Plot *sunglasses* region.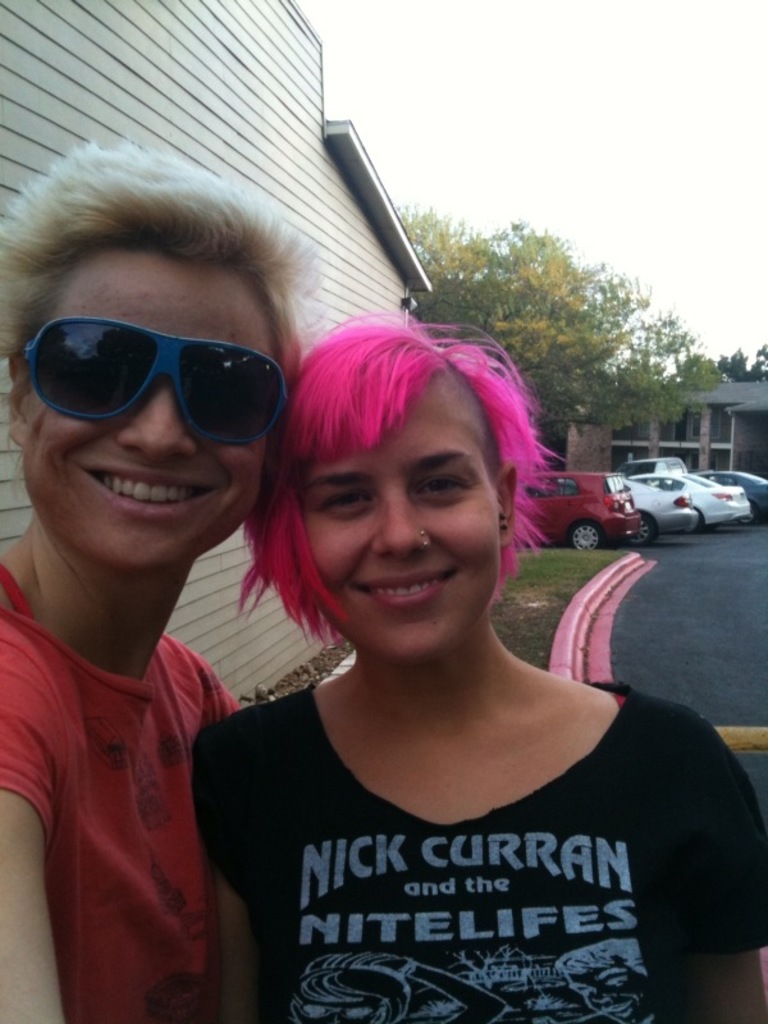
Plotted at (left=26, top=316, right=300, bottom=448).
